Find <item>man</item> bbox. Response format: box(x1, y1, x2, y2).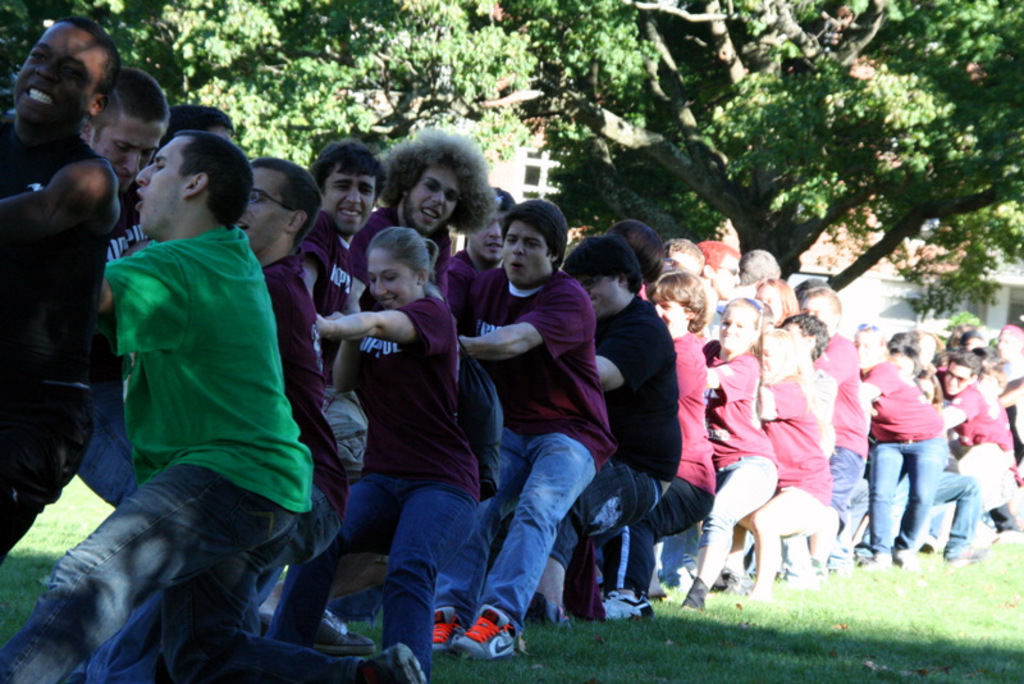
box(347, 136, 493, 309).
